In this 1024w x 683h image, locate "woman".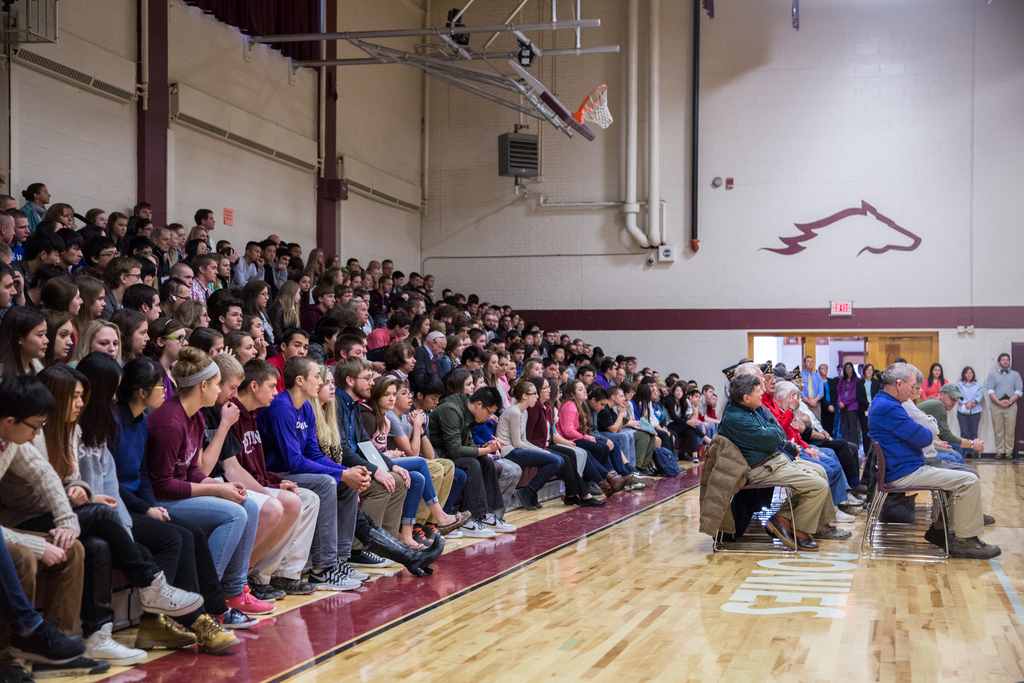
Bounding box: bbox=[524, 377, 607, 506].
